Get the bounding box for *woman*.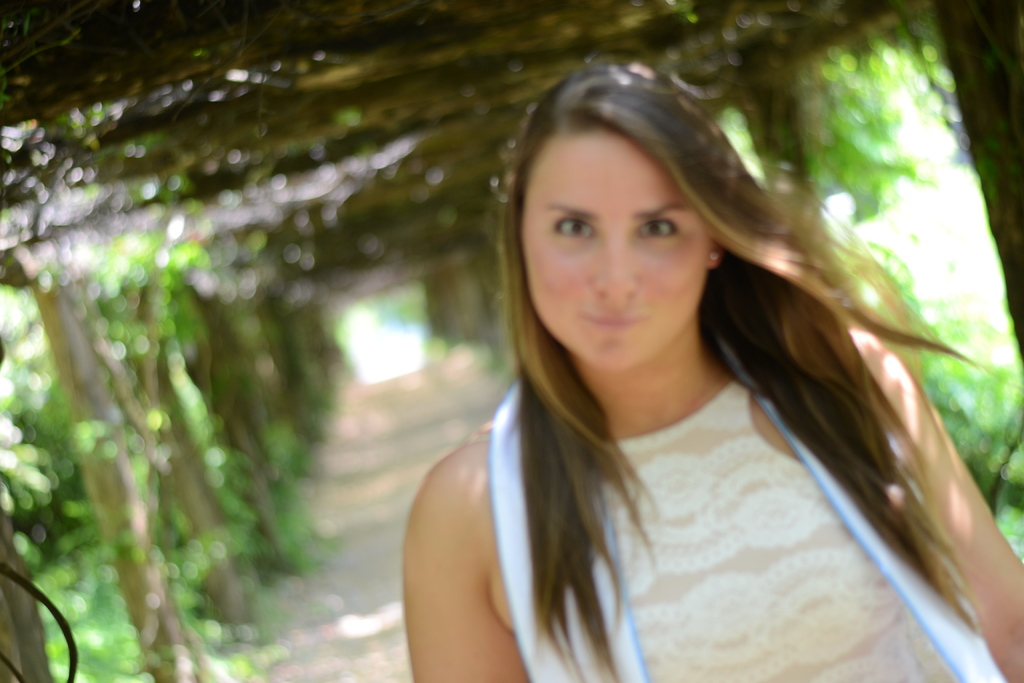
383:65:1023:681.
